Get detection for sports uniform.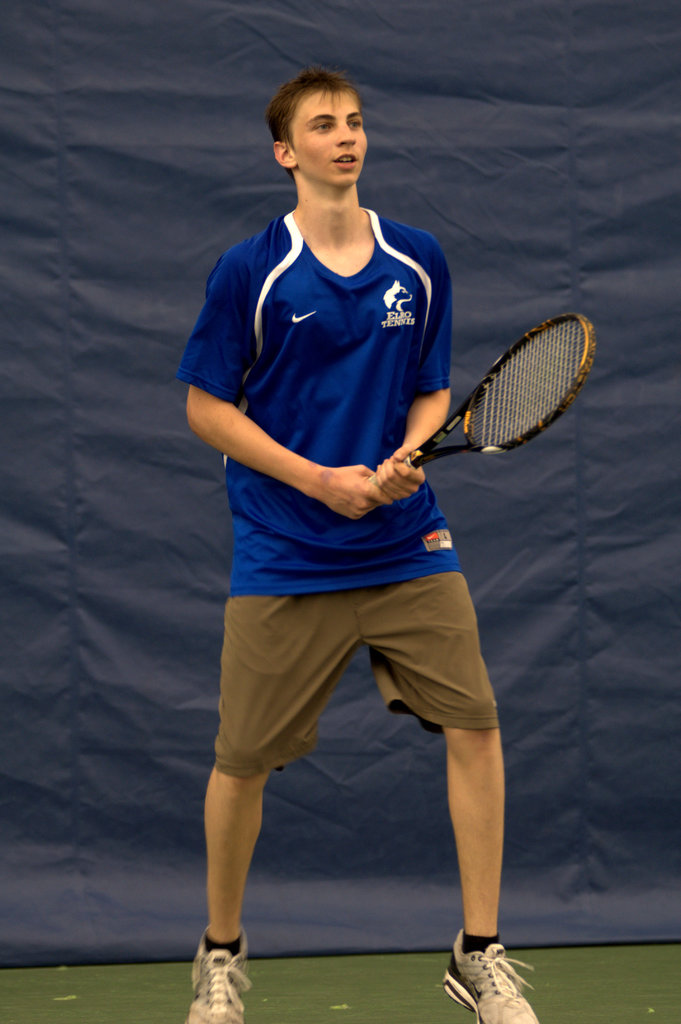
Detection: [207,98,565,989].
